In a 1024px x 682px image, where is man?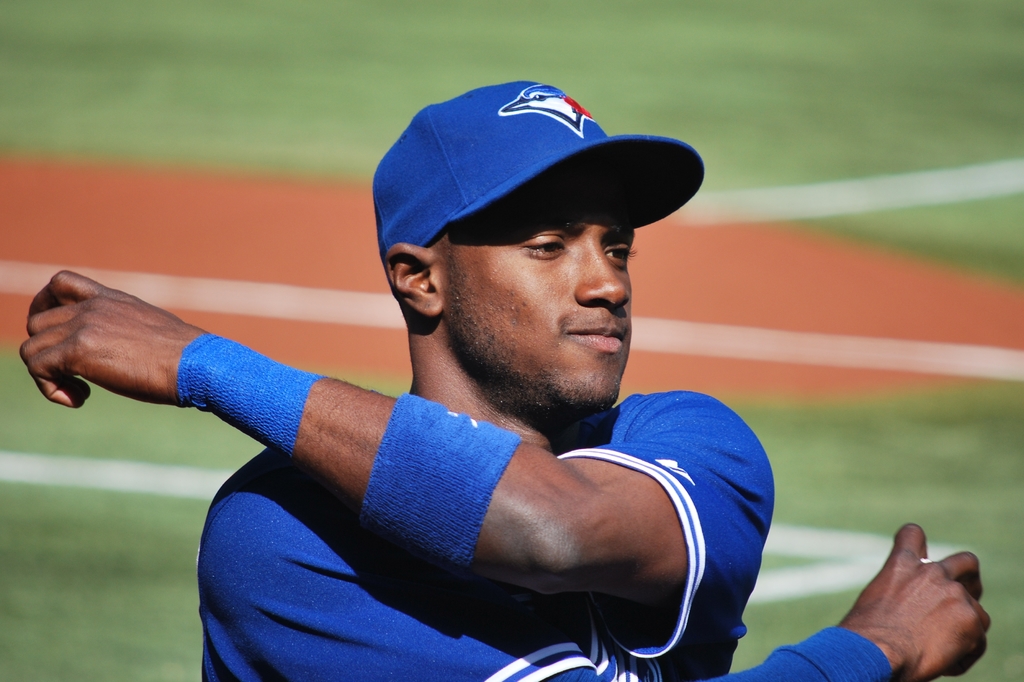
detection(24, 74, 1002, 681).
